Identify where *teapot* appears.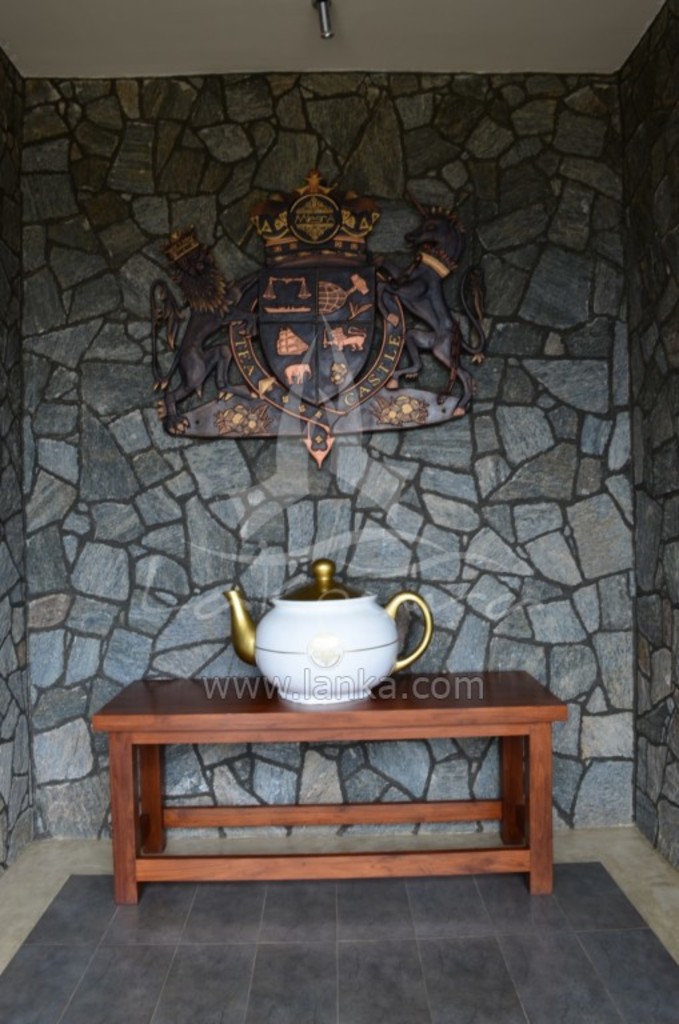
Appears at <box>224,559,436,705</box>.
